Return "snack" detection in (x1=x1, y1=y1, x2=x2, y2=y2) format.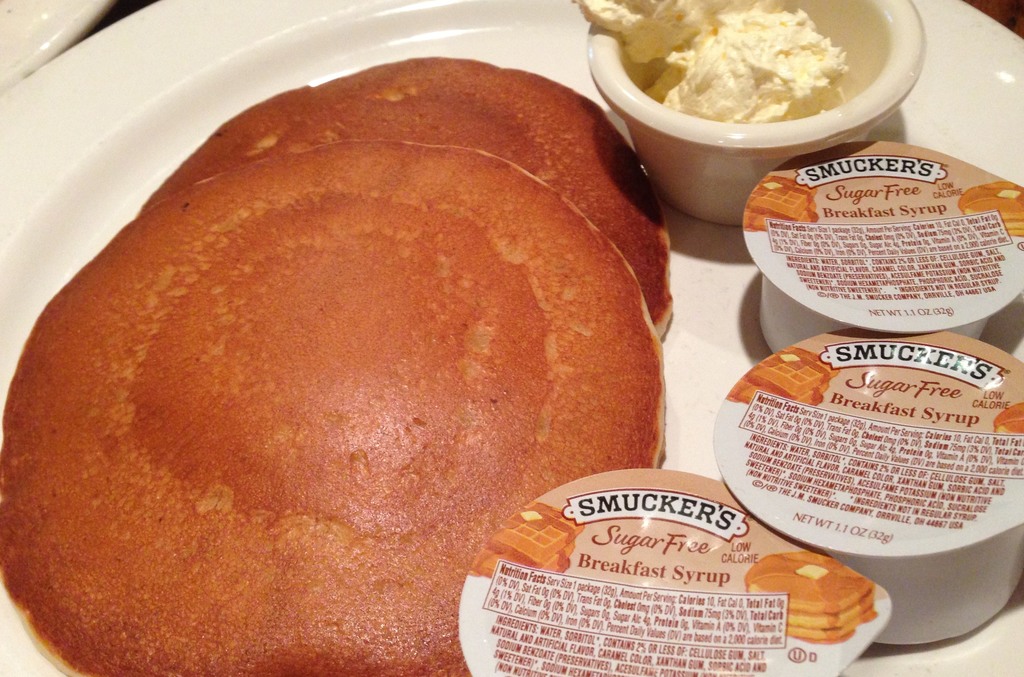
(x1=741, y1=550, x2=879, y2=649).
